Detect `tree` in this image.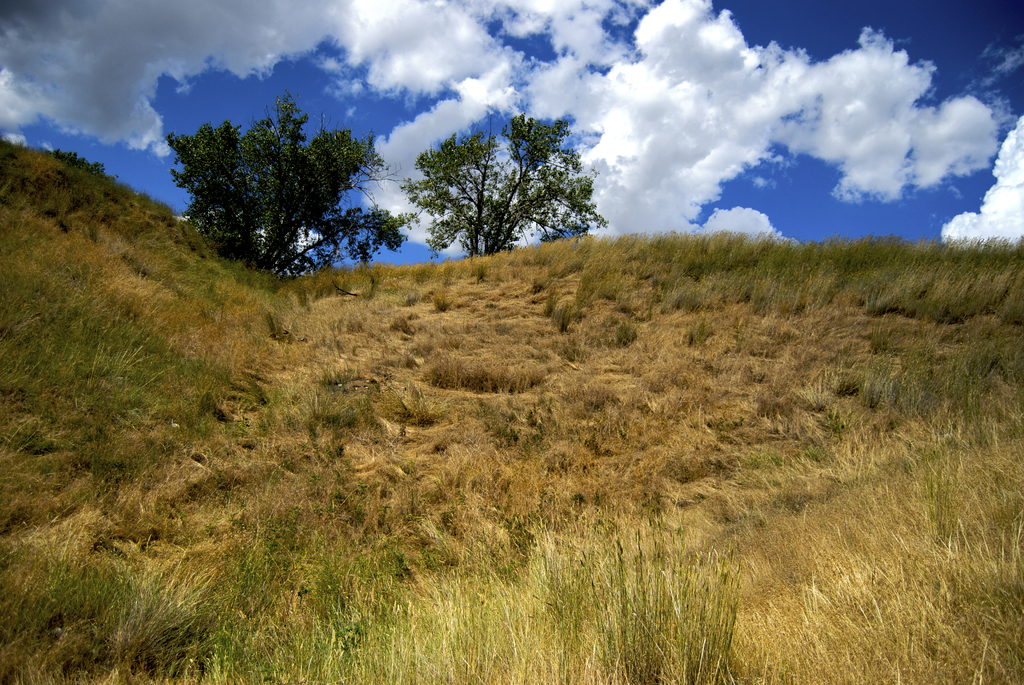
Detection: [166, 85, 429, 281].
